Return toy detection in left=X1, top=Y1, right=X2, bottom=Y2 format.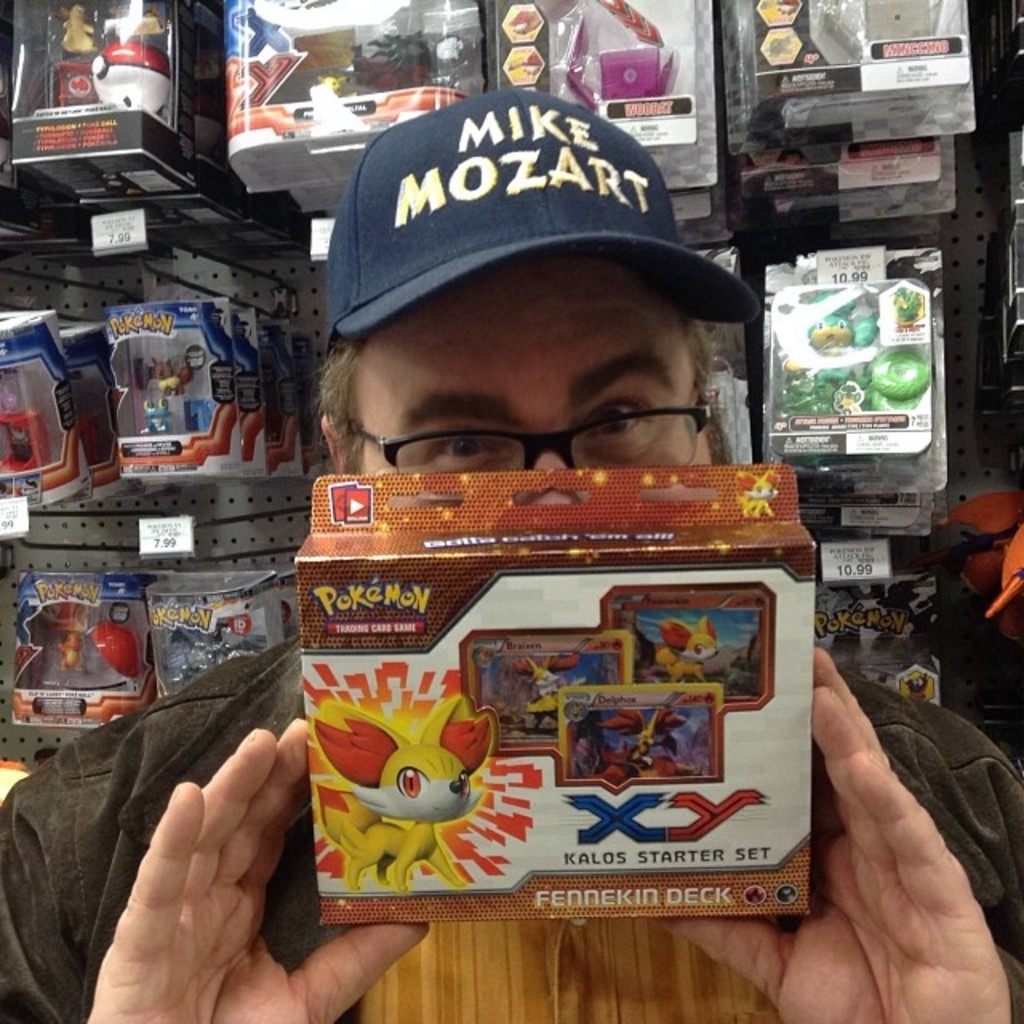
left=499, top=656, right=586, bottom=736.
